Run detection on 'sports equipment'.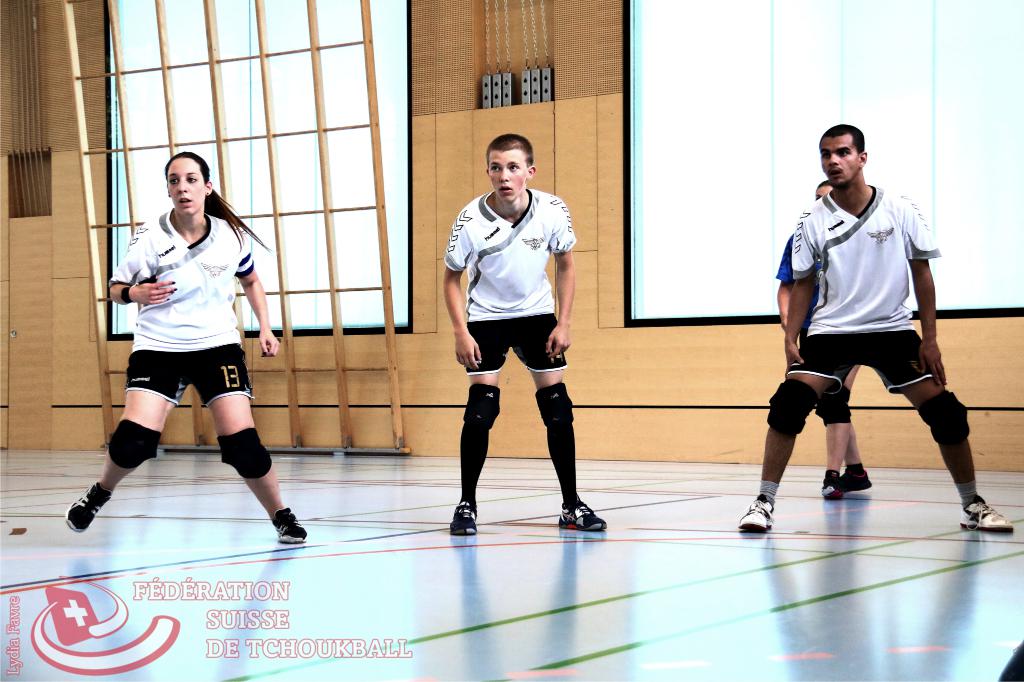
Result: select_region(271, 504, 307, 547).
